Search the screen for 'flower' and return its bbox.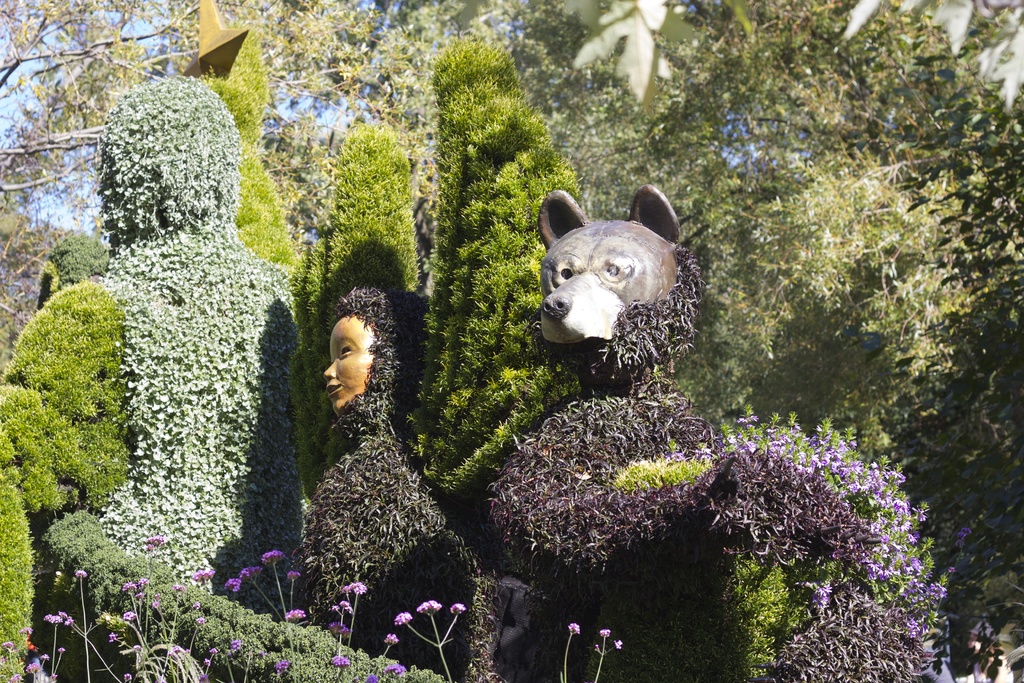
Found: {"left": 325, "top": 604, "right": 340, "bottom": 616}.
